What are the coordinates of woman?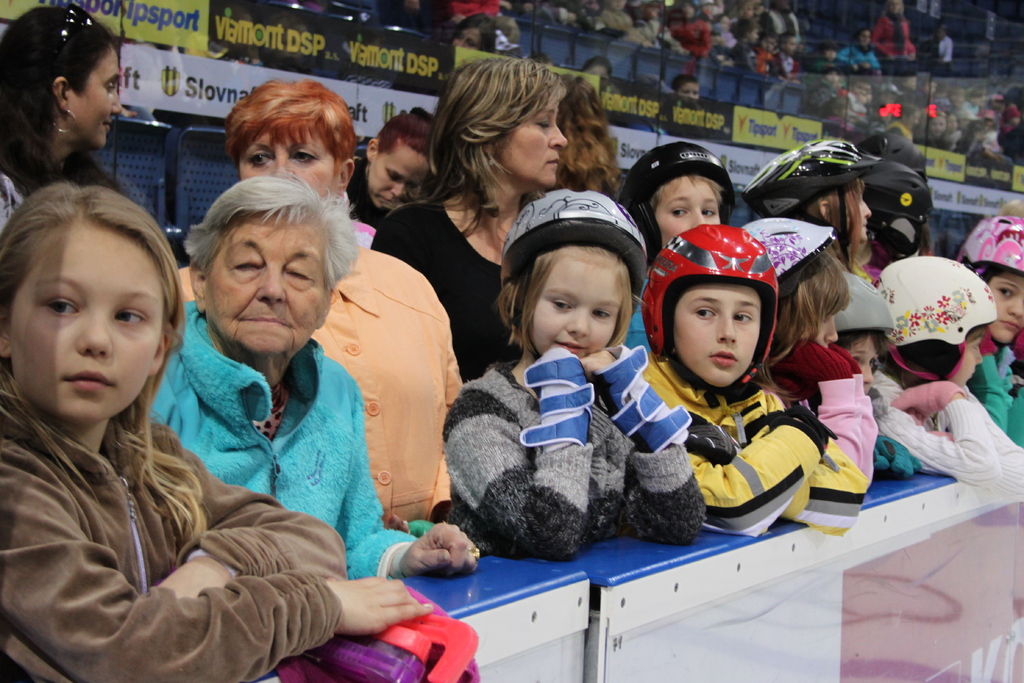
BBox(175, 73, 468, 523).
